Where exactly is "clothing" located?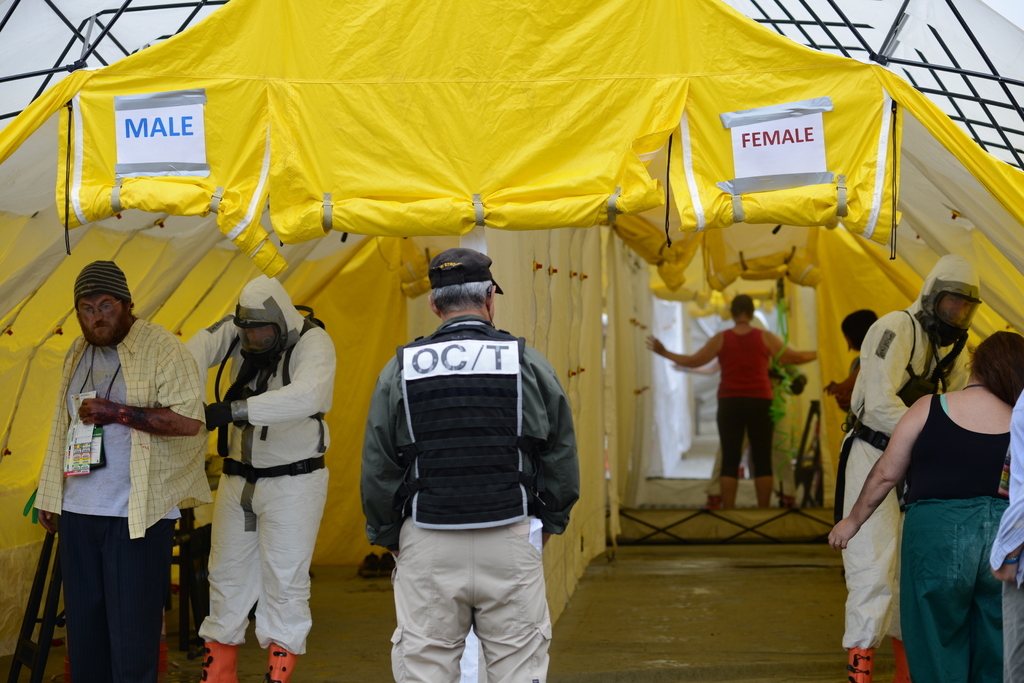
Its bounding box is [893, 389, 1016, 677].
